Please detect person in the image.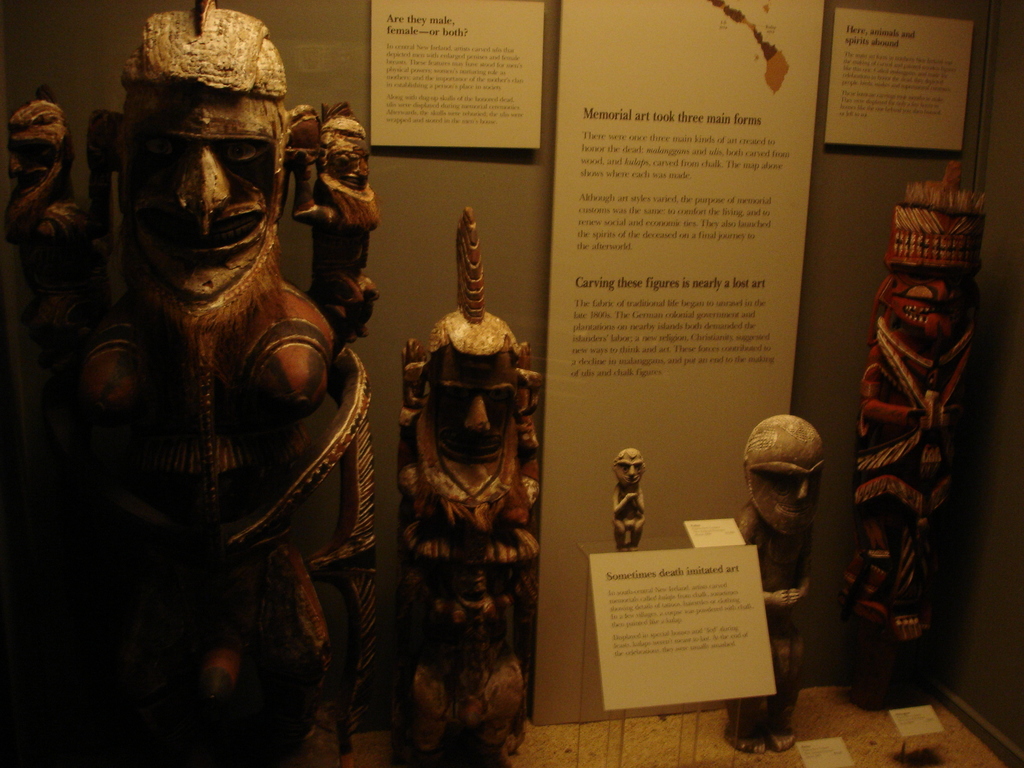
crop(738, 413, 817, 753).
